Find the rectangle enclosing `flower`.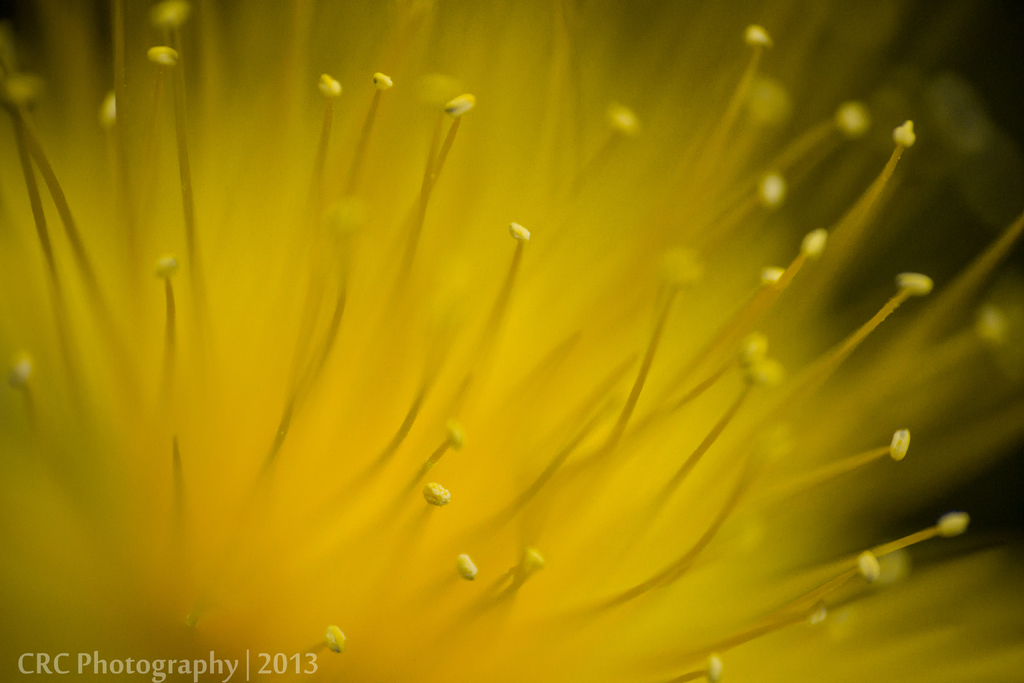
<box>0,29,1023,662</box>.
